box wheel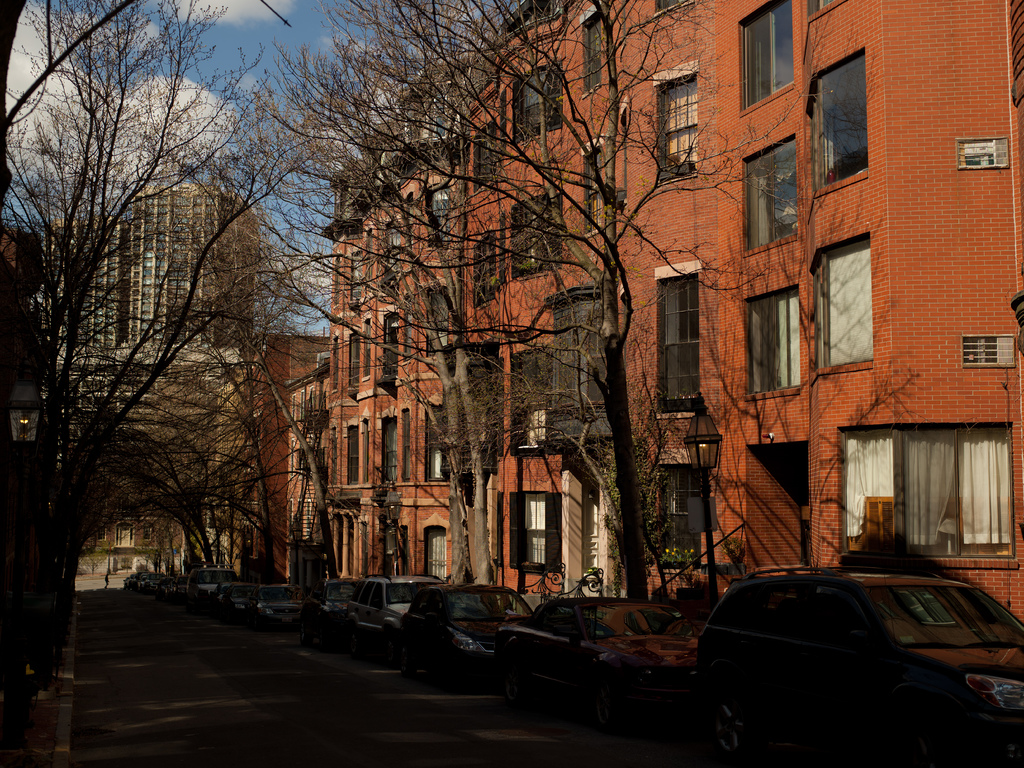
[x1=300, y1=621, x2=308, y2=642]
